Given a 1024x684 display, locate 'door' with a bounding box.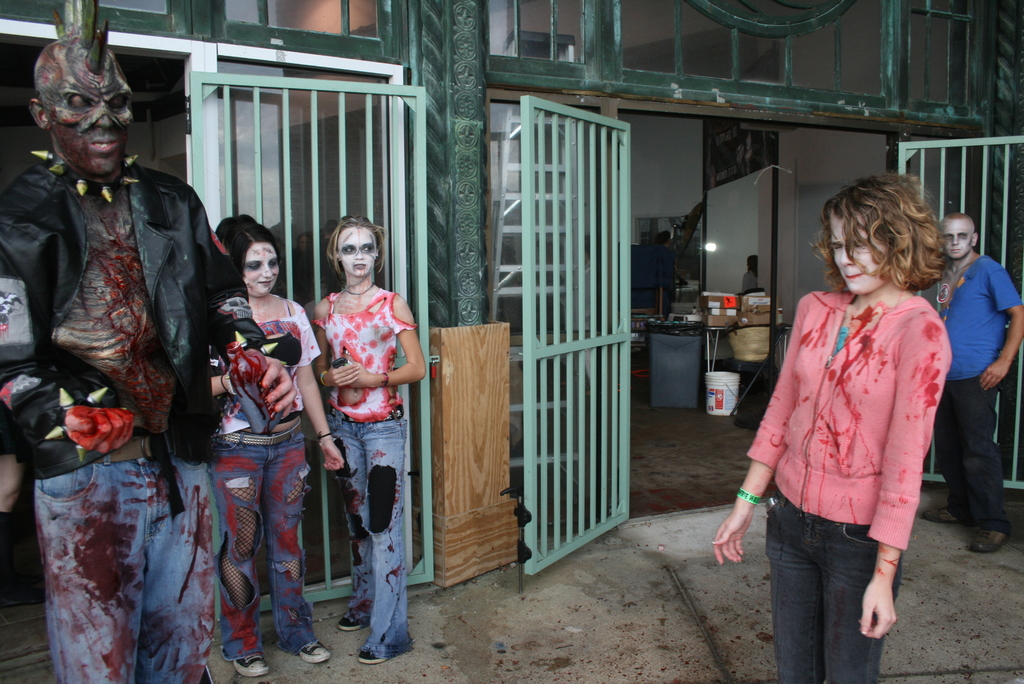
Located: crop(189, 70, 435, 623).
